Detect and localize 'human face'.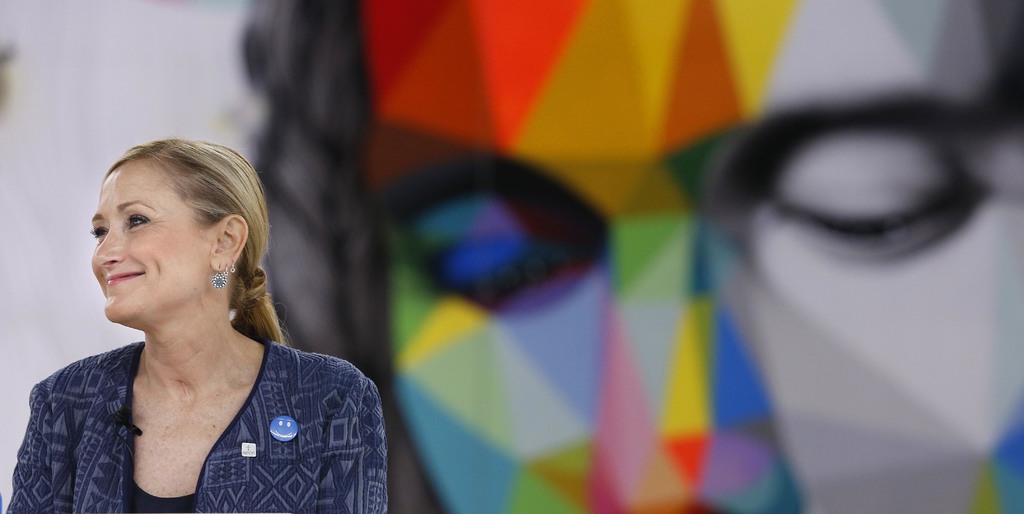
Localized at [87, 154, 214, 316].
